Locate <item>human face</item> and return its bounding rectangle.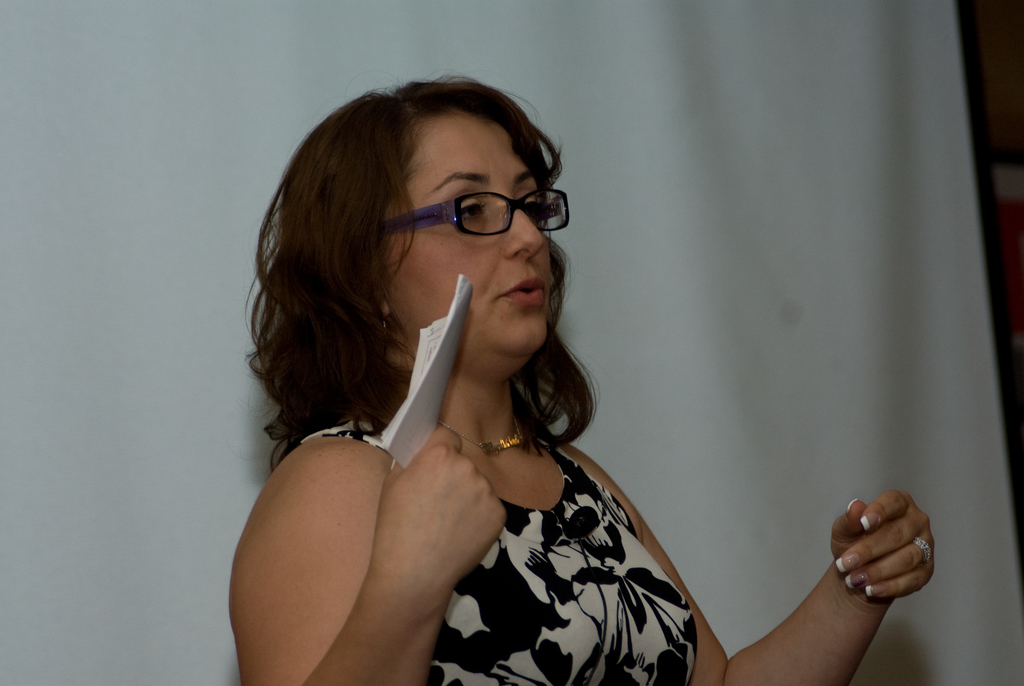
l=385, t=110, r=552, b=356.
